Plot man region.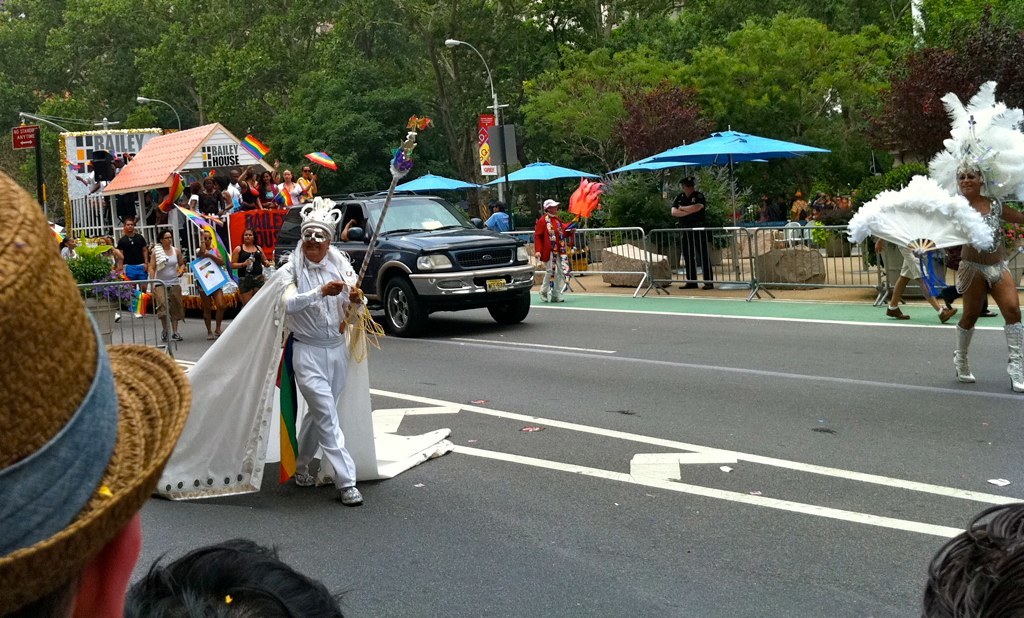
Plotted at [115,221,151,293].
